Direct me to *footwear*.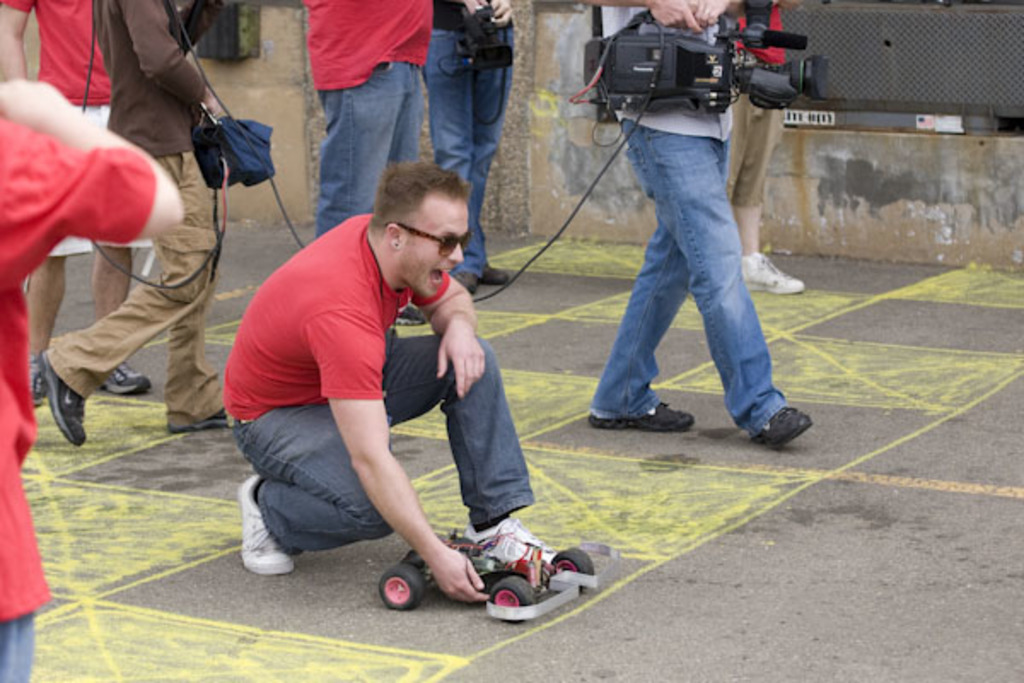
Direction: pyautogui.locateOnScreen(99, 359, 148, 398).
